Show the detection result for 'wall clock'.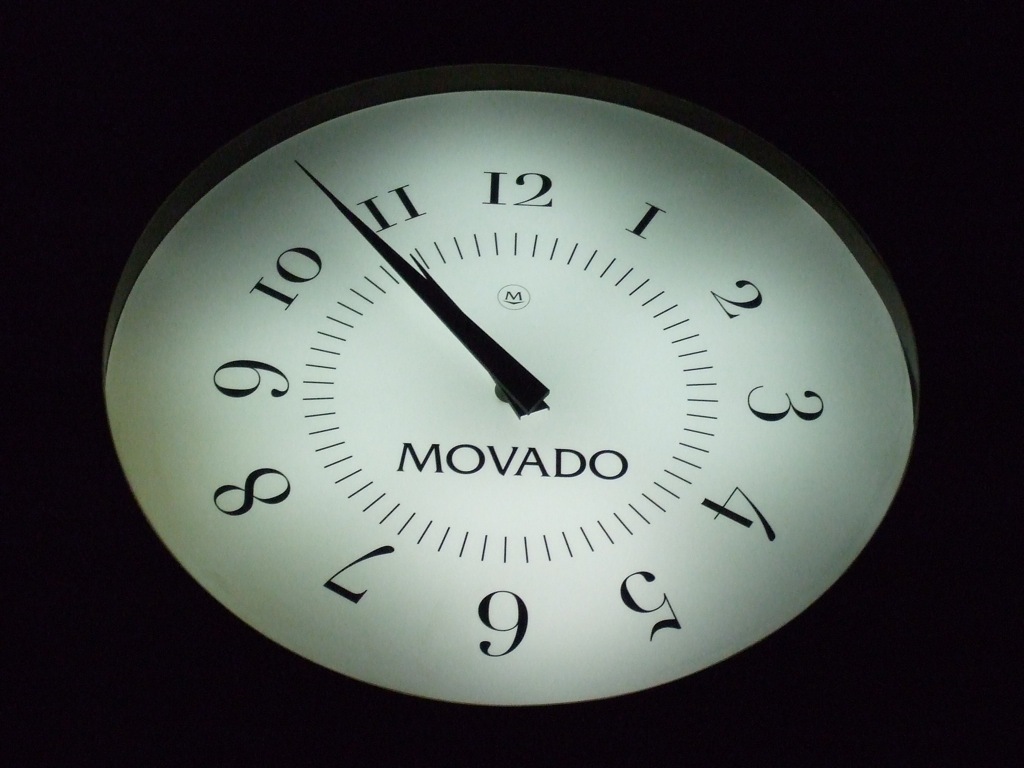
<box>159,71,882,703</box>.
